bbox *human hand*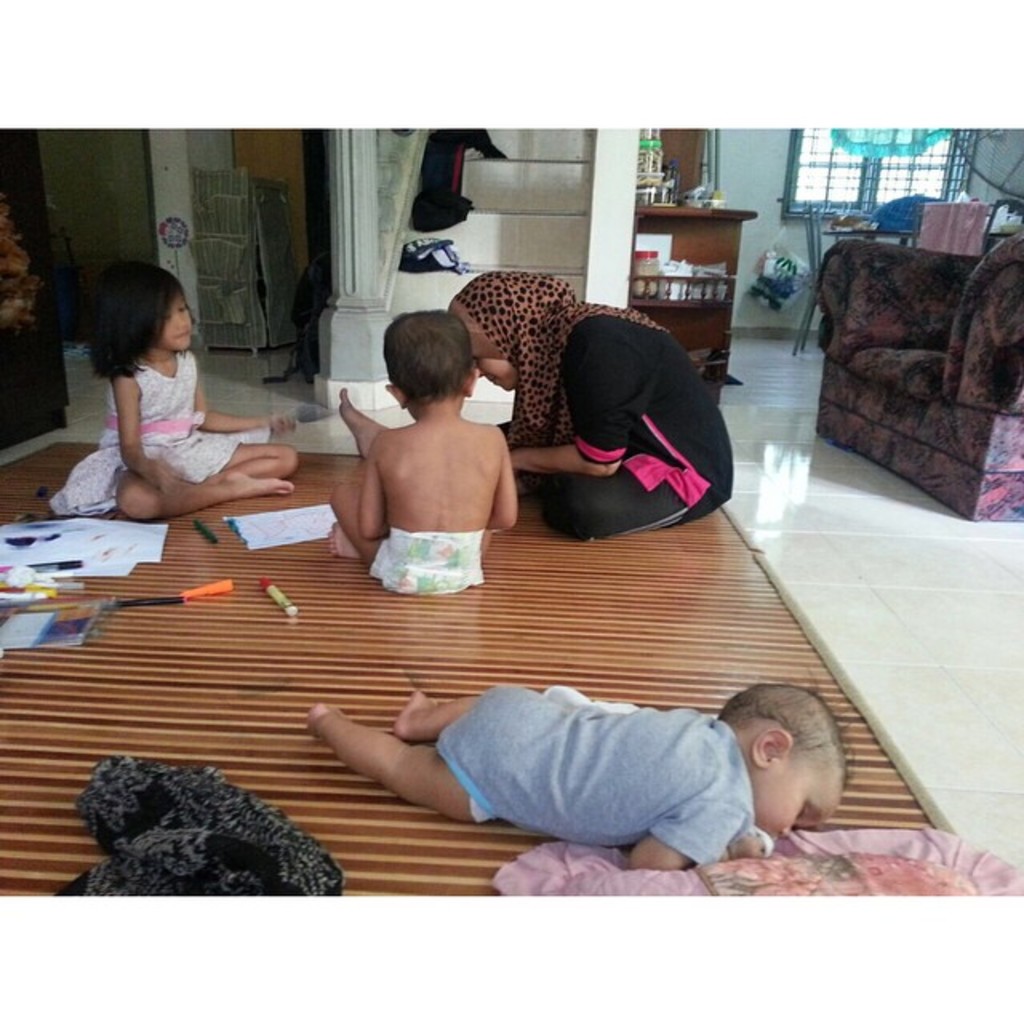
pyautogui.locateOnScreen(147, 450, 189, 504)
